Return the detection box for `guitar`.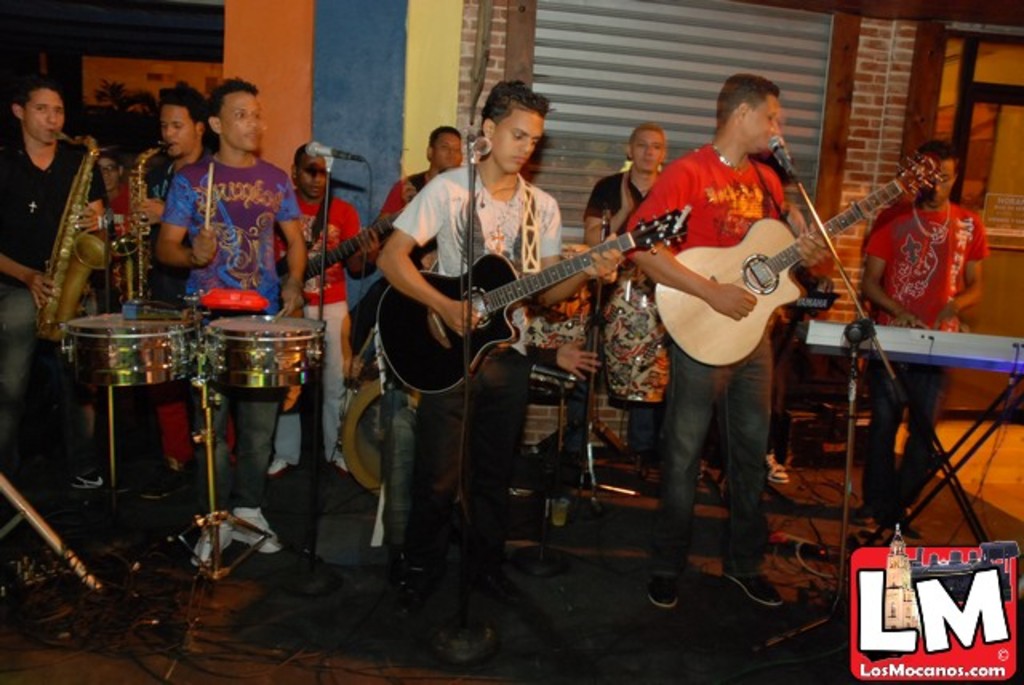
<bbox>366, 206, 702, 408</bbox>.
